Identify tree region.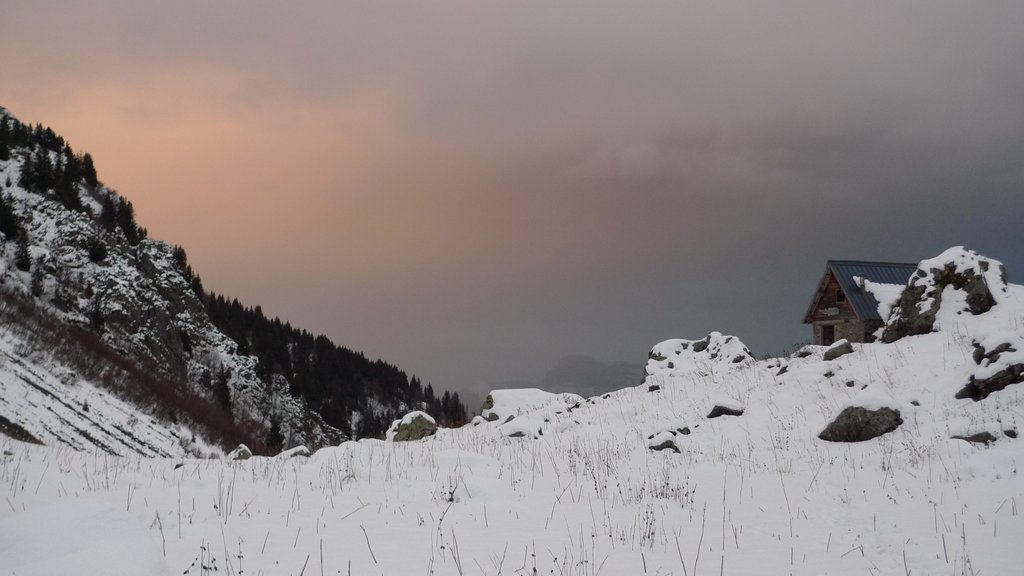
Region: pyautogui.locateOnScreen(85, 238, 105, 267).
